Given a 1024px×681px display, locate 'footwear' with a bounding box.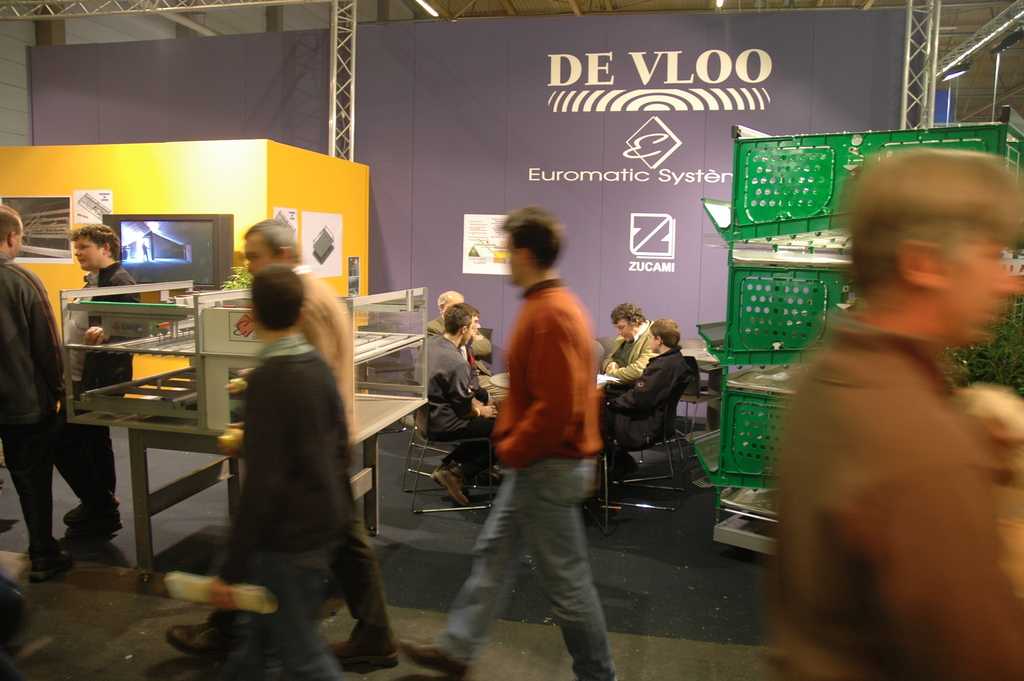
Located: (left=481, top=466, right=499, bottom=481).
